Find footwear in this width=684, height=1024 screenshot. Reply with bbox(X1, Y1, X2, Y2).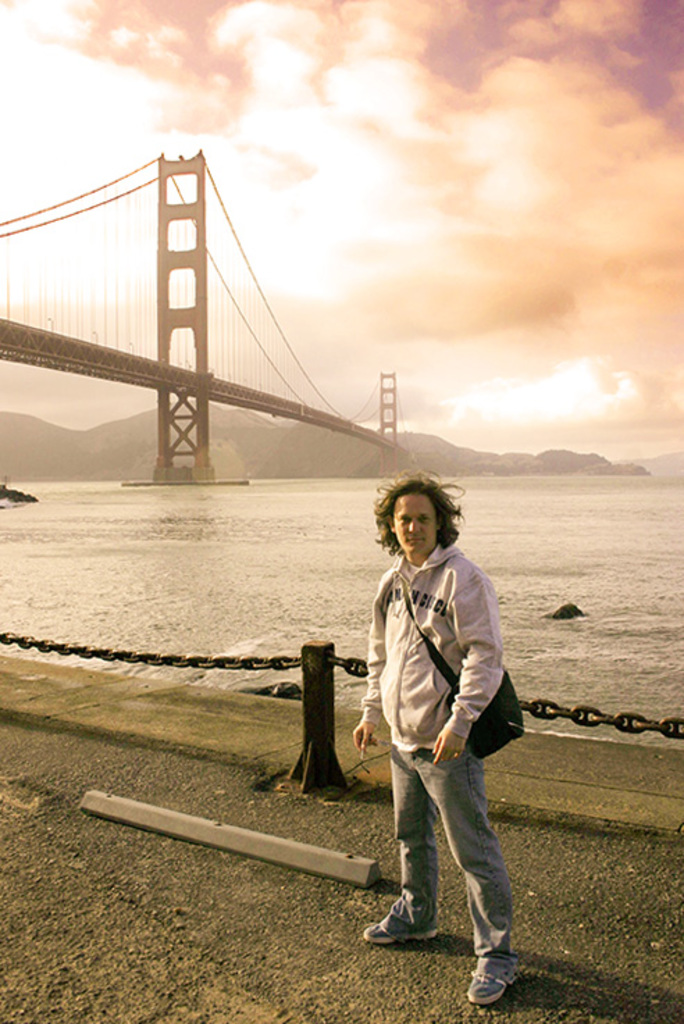
bbox(460, 928, 528, 1005).
